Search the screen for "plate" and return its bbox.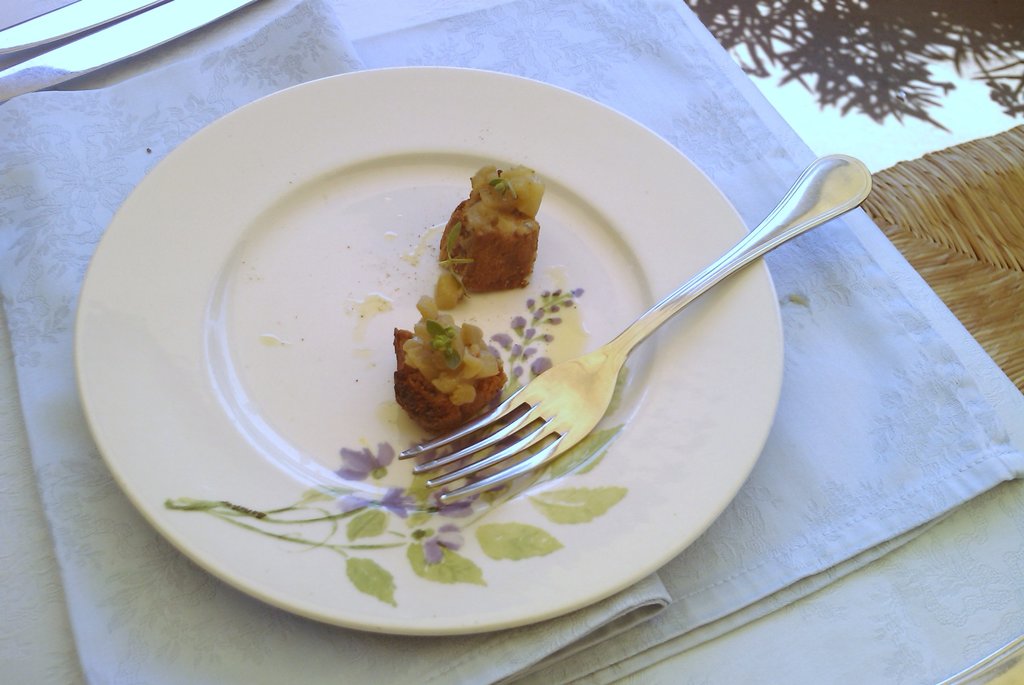
Found: bbox=(75, 64, 783, 635).
